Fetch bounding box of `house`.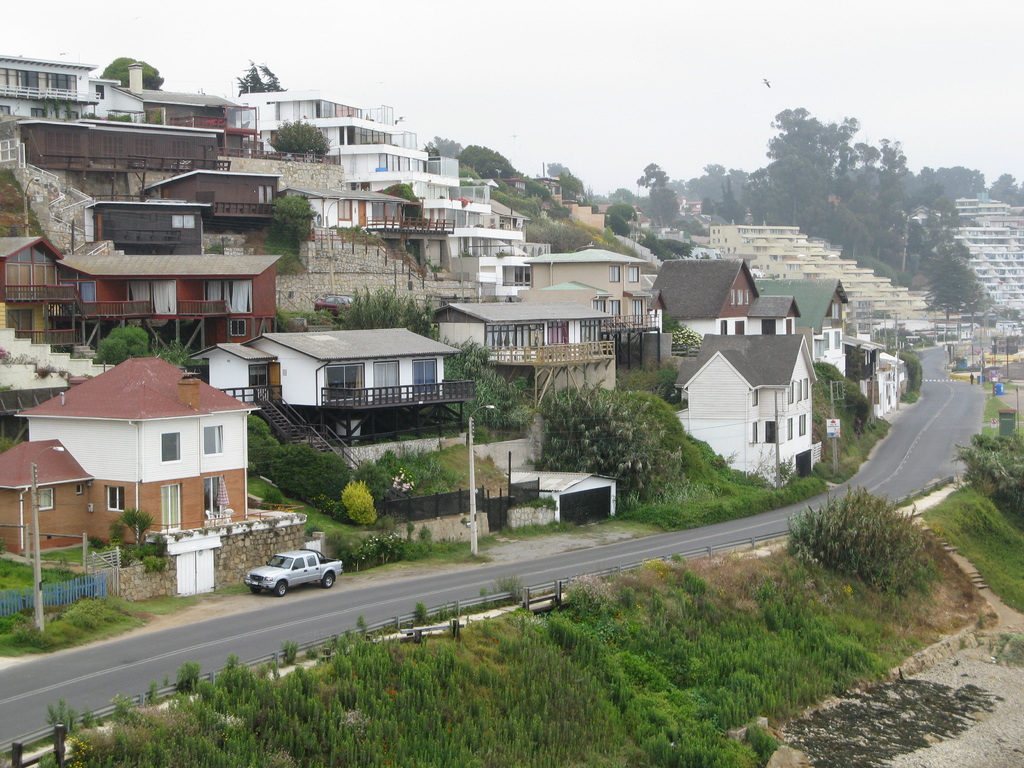
Bbox: [4, 113, 230, 187].
